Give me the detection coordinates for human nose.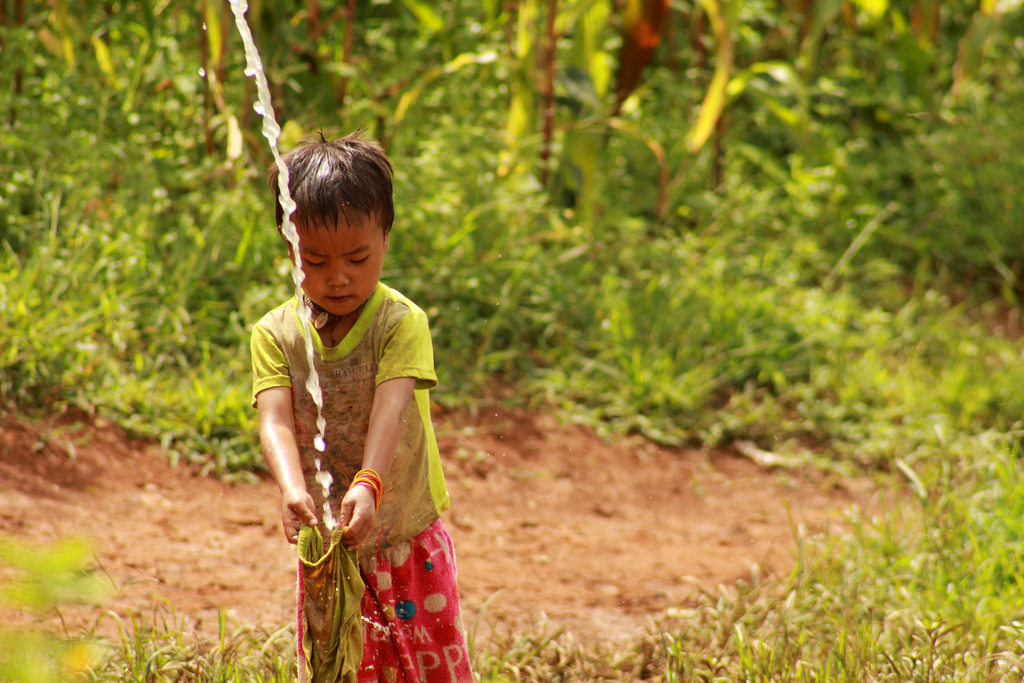
BBox(327, 260, 349, 287).
